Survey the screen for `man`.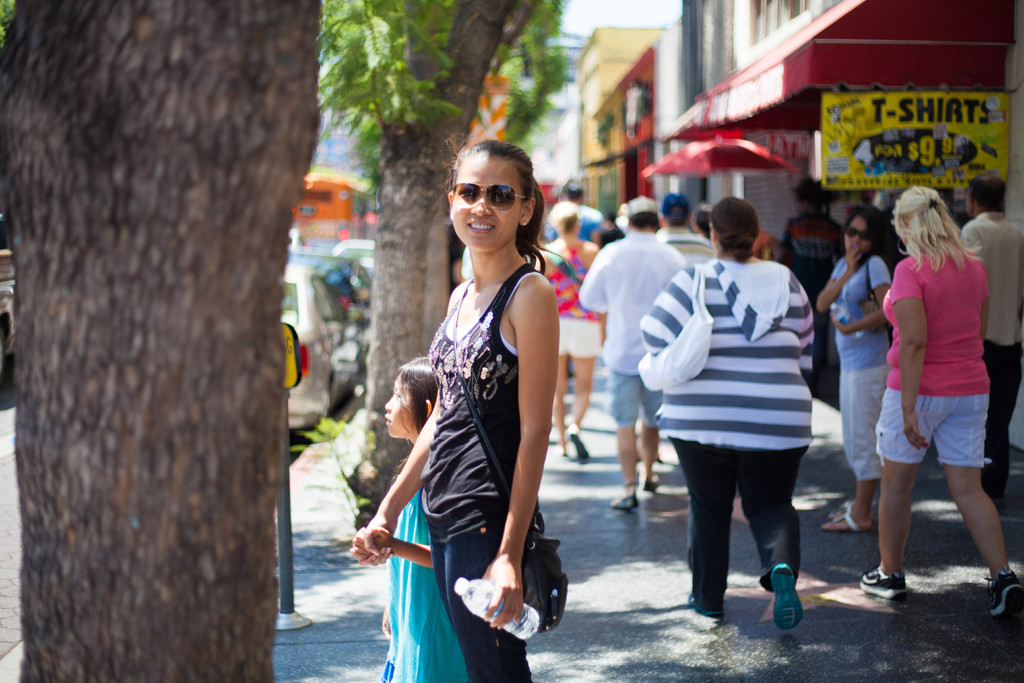
Survey found: (x1=956, y1=173, x2=1023, y2=498).
